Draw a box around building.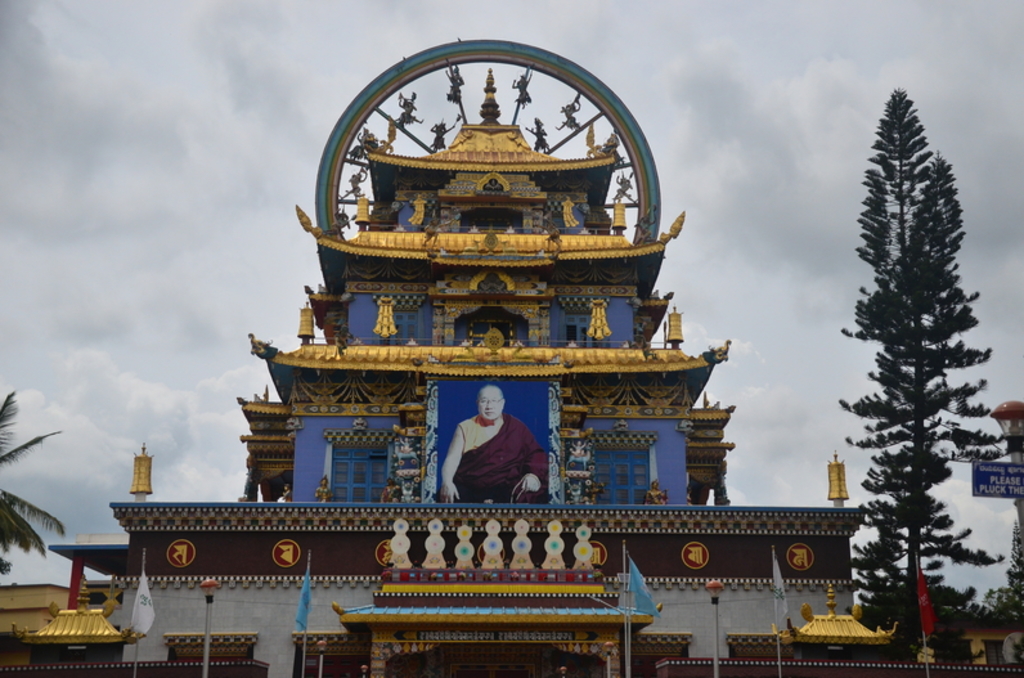
[956, 615, 1023, 674].
